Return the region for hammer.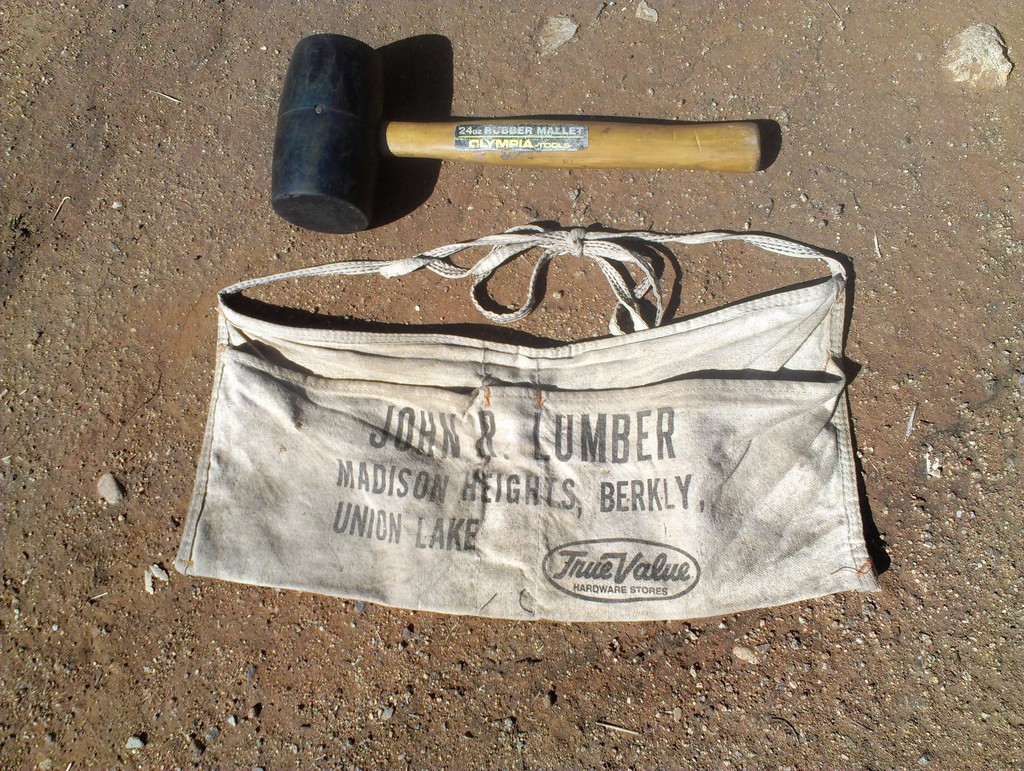
273, 52, 801, 222.
